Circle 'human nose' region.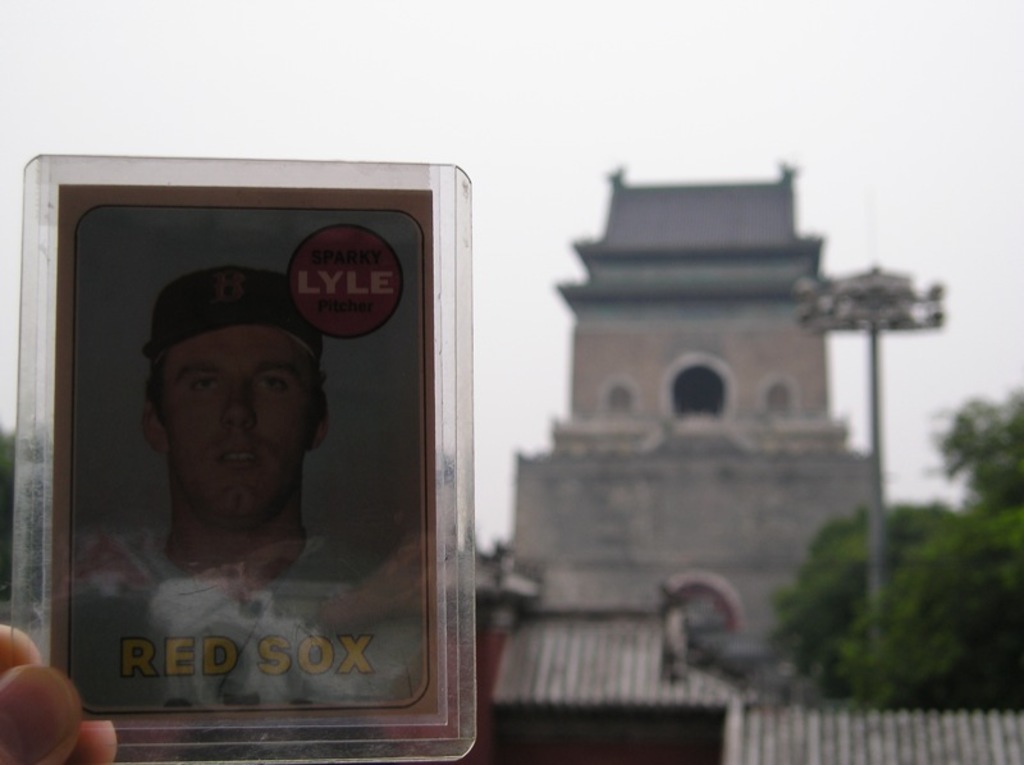
Region: (218, 382, 257, 430).
